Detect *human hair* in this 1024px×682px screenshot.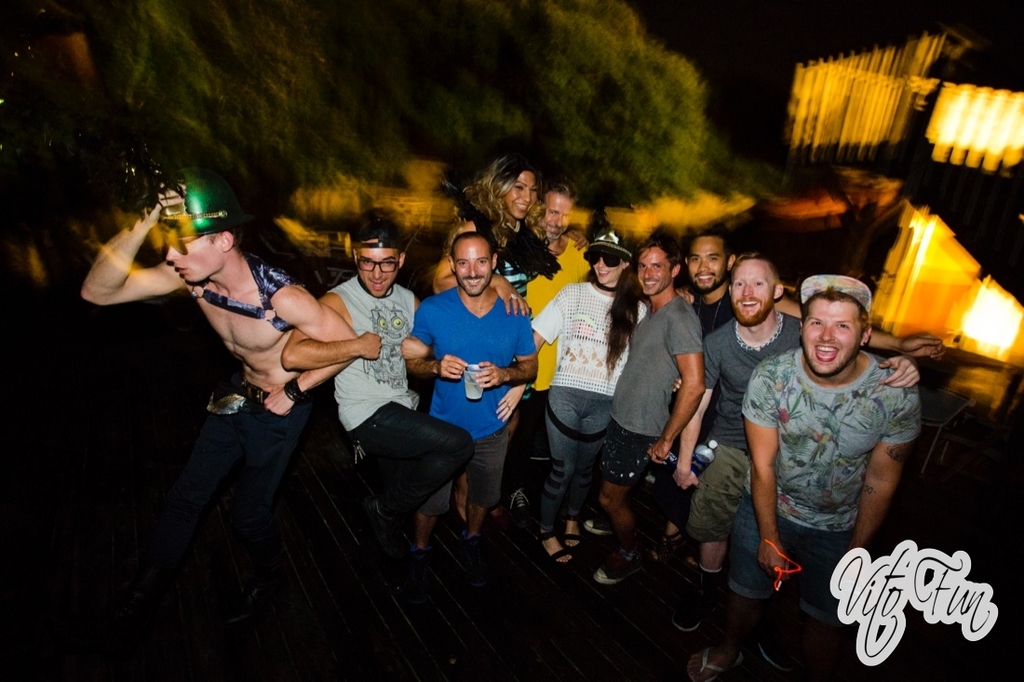
Detection: x1=448, y1=229, x2=492, y2=259.
